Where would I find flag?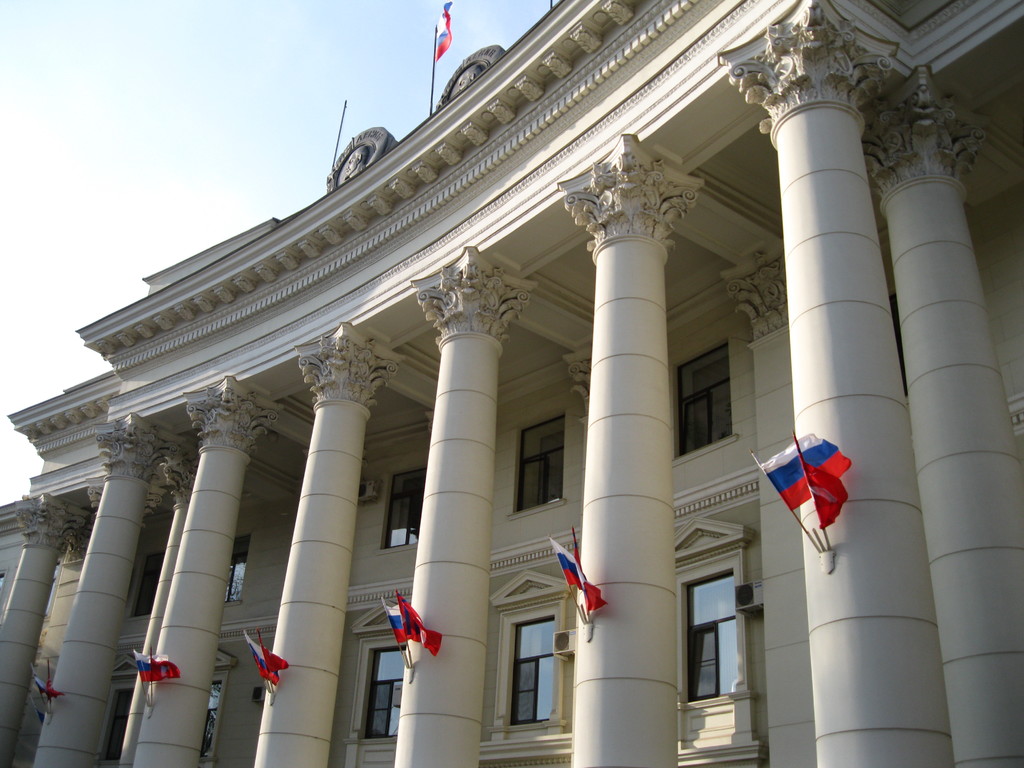
At [396, 585, 442, 664].
